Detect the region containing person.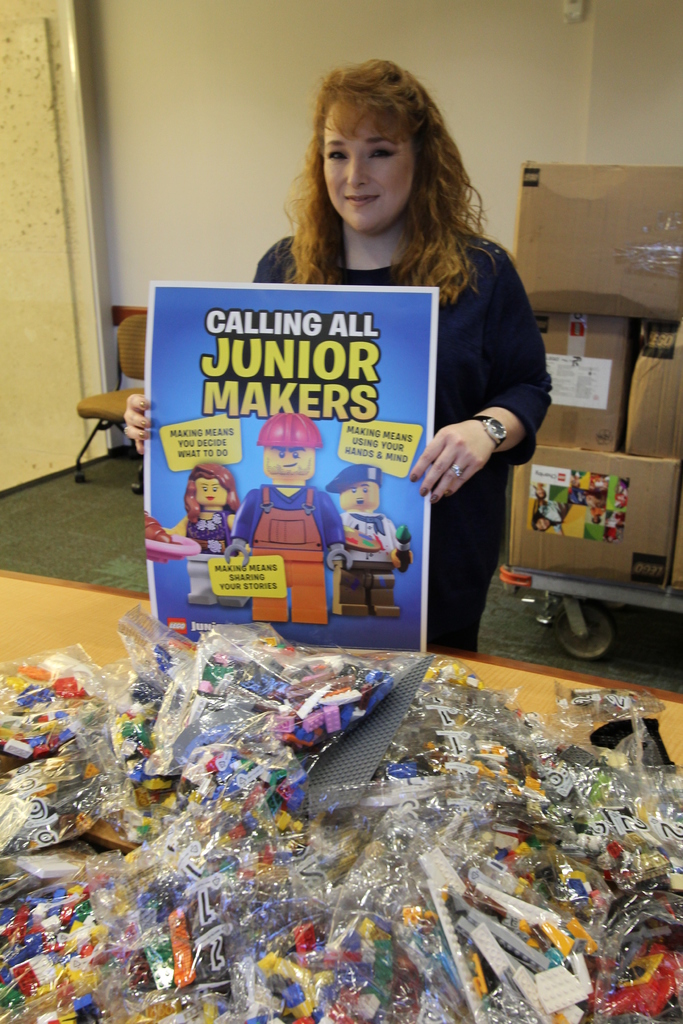
(166, 466, 243, 602).
